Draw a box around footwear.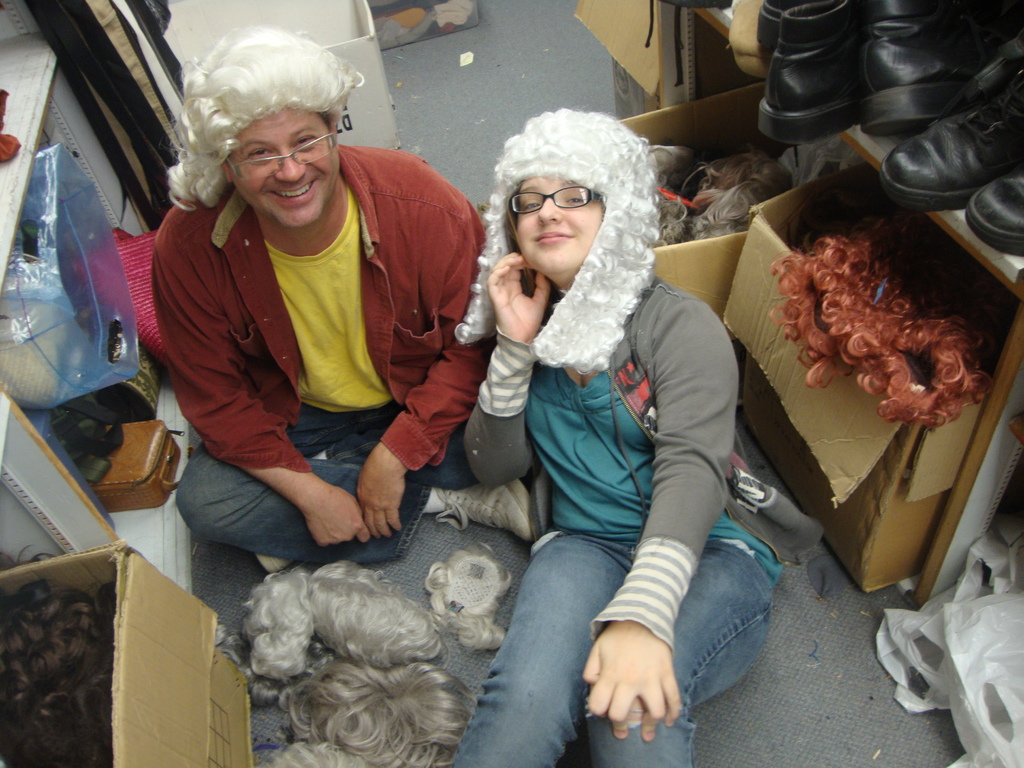
(861, 0, 1023, 136).
